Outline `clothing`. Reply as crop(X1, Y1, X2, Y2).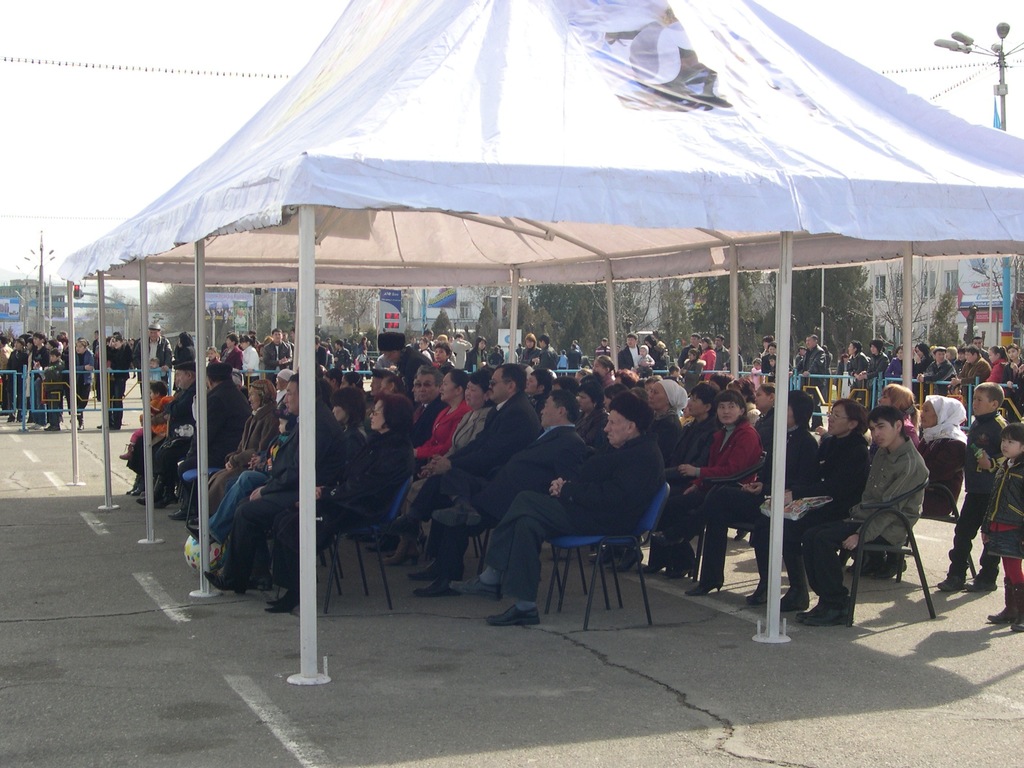
crop(771, 410, 868, 596).
